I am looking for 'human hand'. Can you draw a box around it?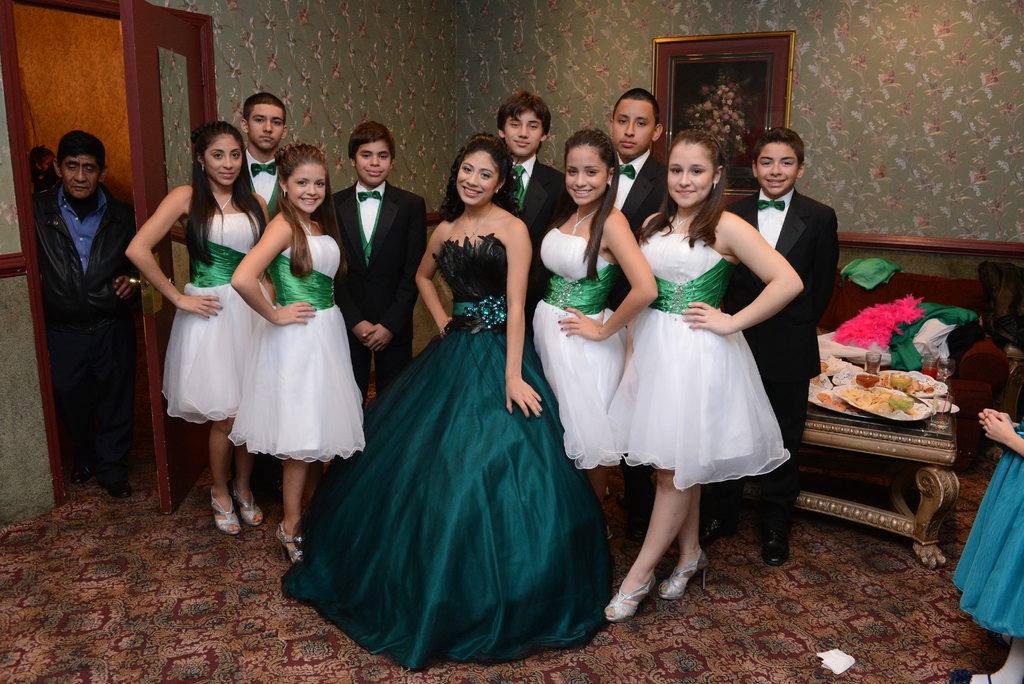
Sure, the bounding box is {"left": 439, "top": 318, "right": 452, "bottom": 337}.
